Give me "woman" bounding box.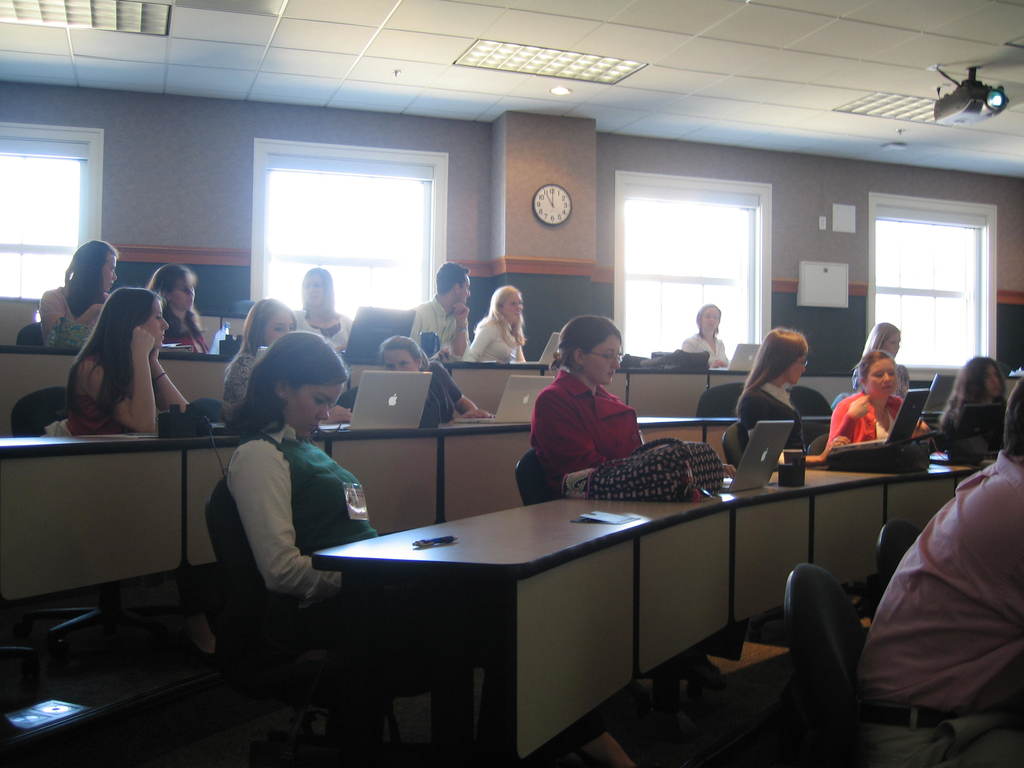
select_region(935, 361, 1009, 442).
